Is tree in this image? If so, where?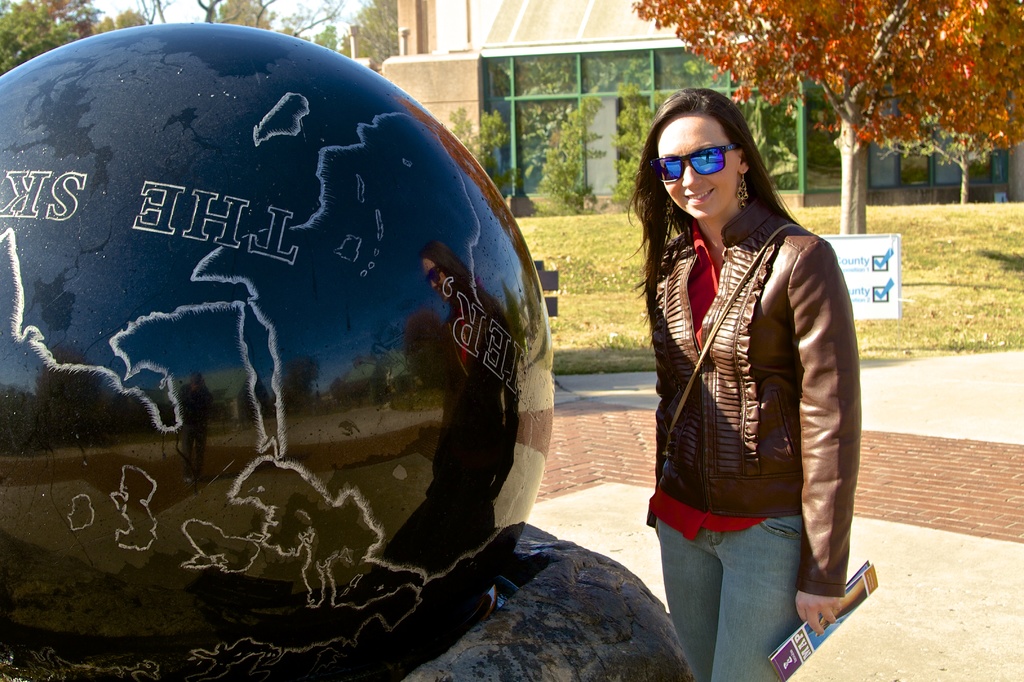
Yes, at (648, 0, 1023, 231).
